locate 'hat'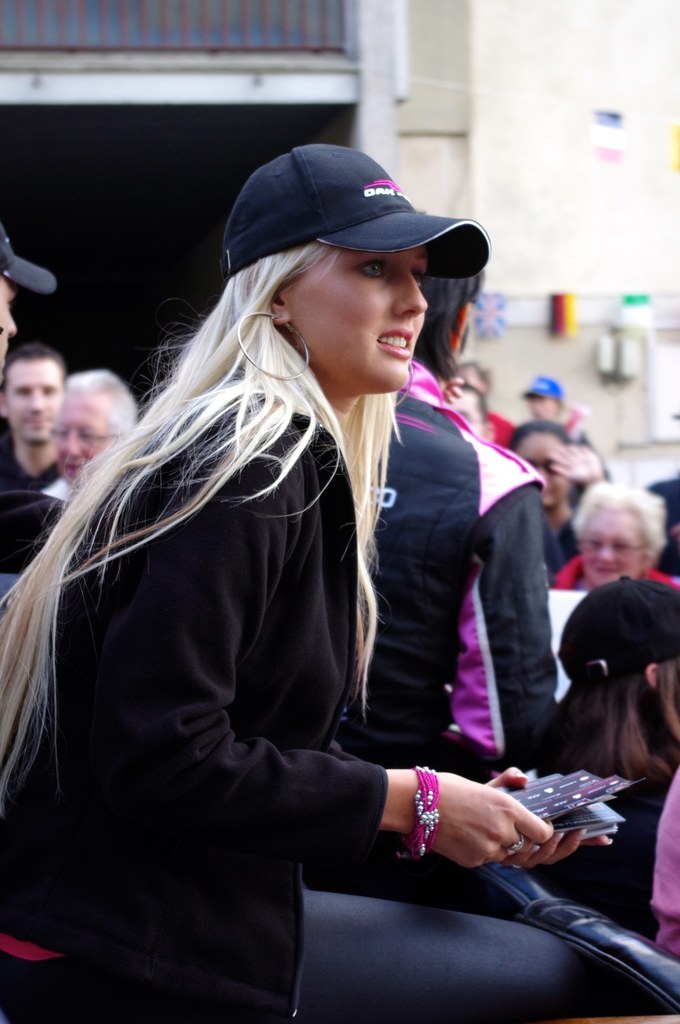
(x1=224, y1=142, x2=487, y2=278)
